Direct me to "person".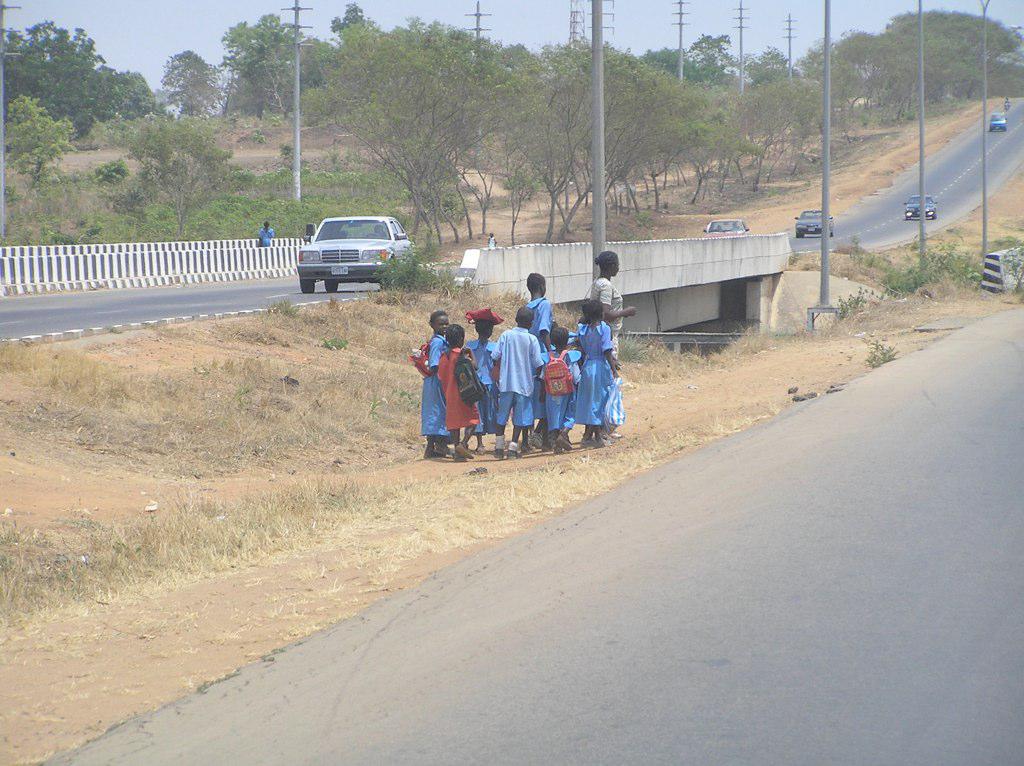
Direction: Rect(412, 310, 448, 464).
